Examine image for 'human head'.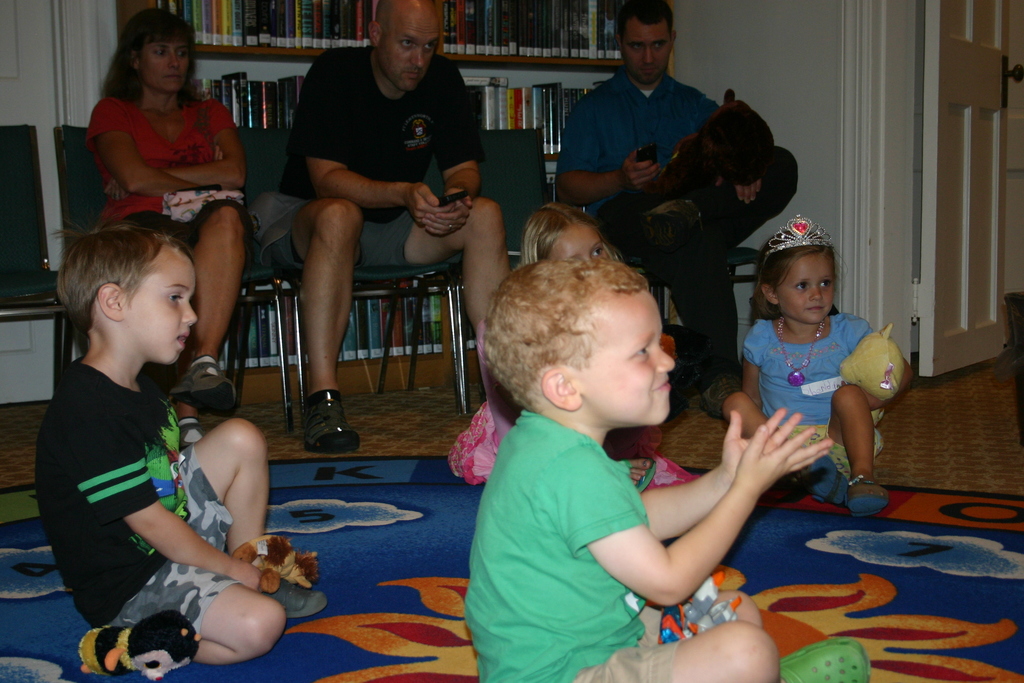
Examination result: [466,217,694,442].
